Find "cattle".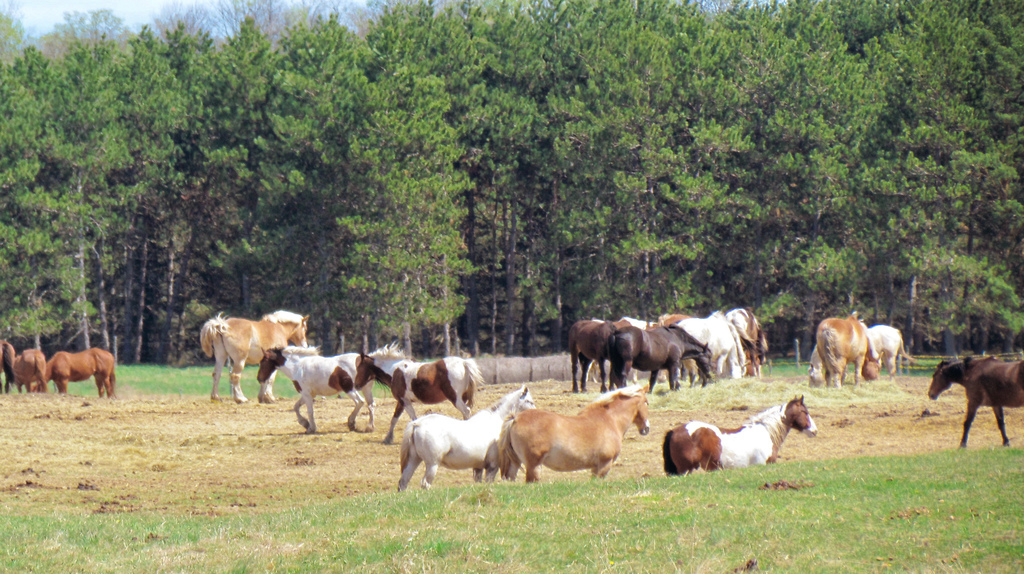
crop(197, 309, 310, 402).
